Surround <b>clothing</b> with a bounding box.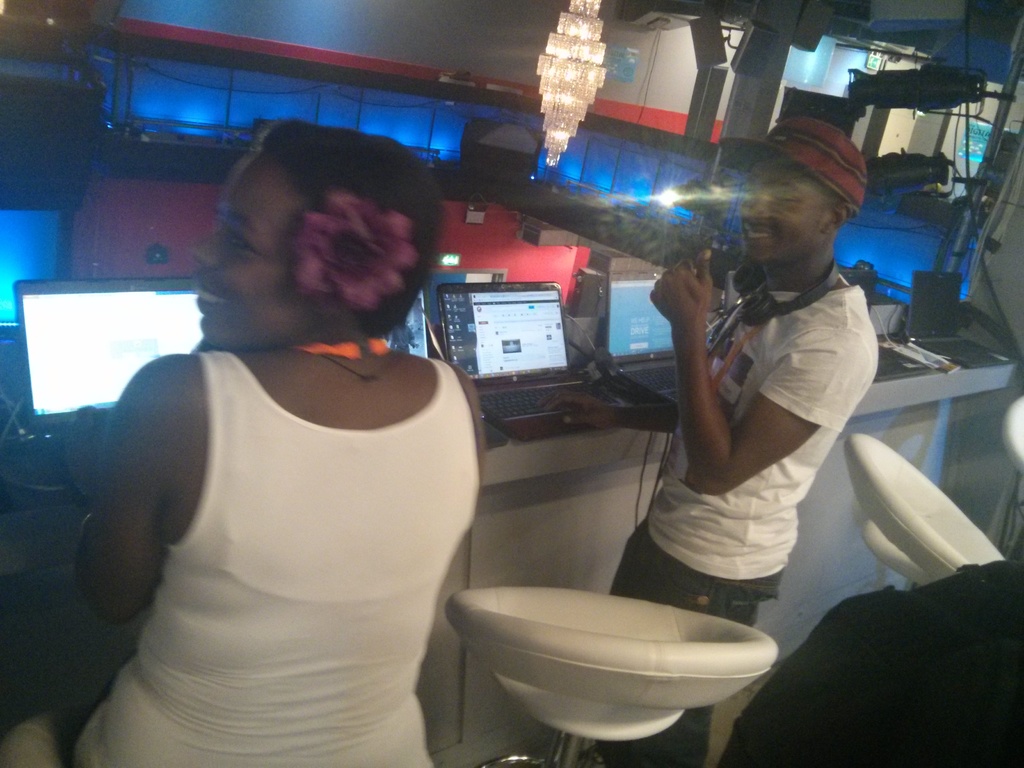
bbox=[717, 543, 1023, 758].
